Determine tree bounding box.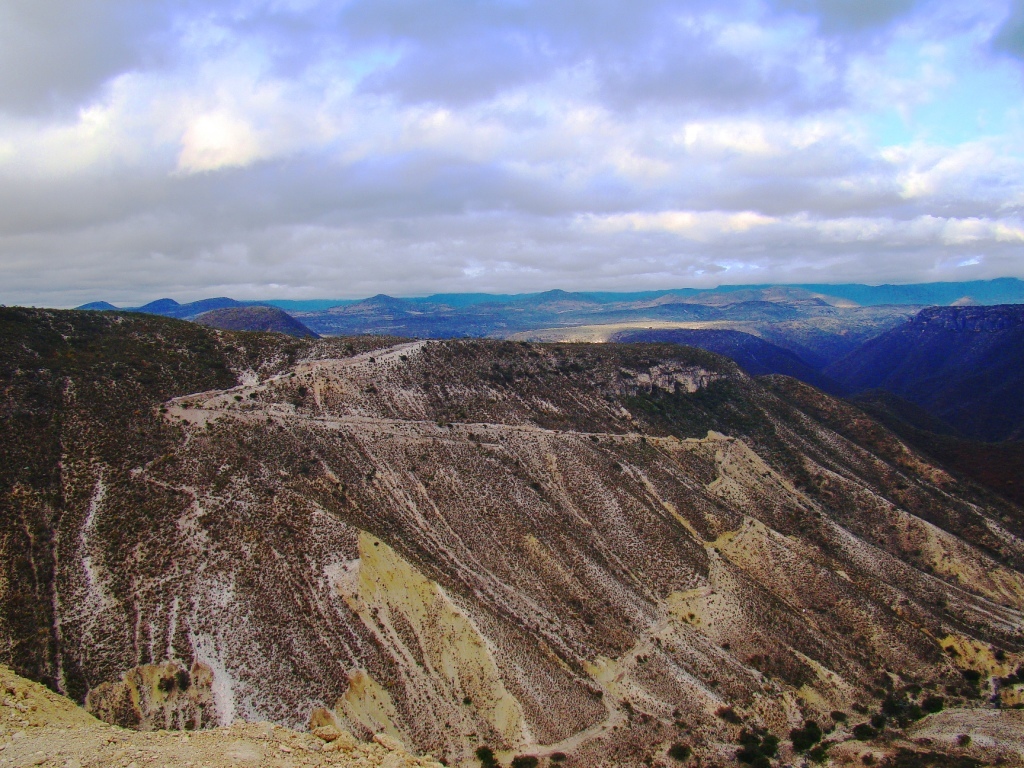
Determined: BBox(791, 721, 820, 754).
